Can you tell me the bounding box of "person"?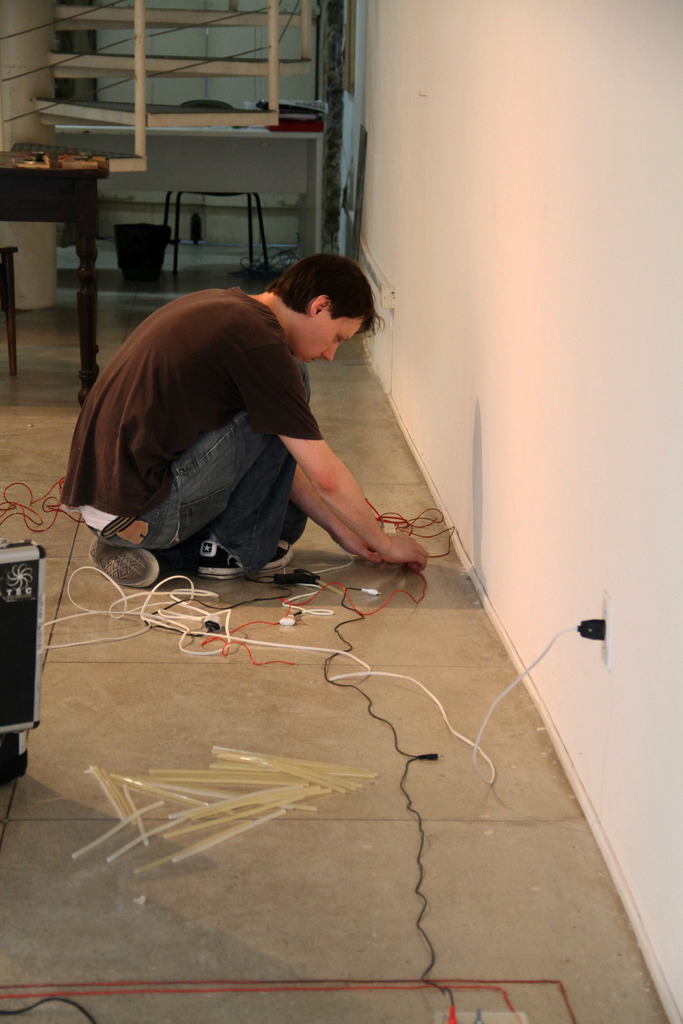
66, 258, 425, 583.
